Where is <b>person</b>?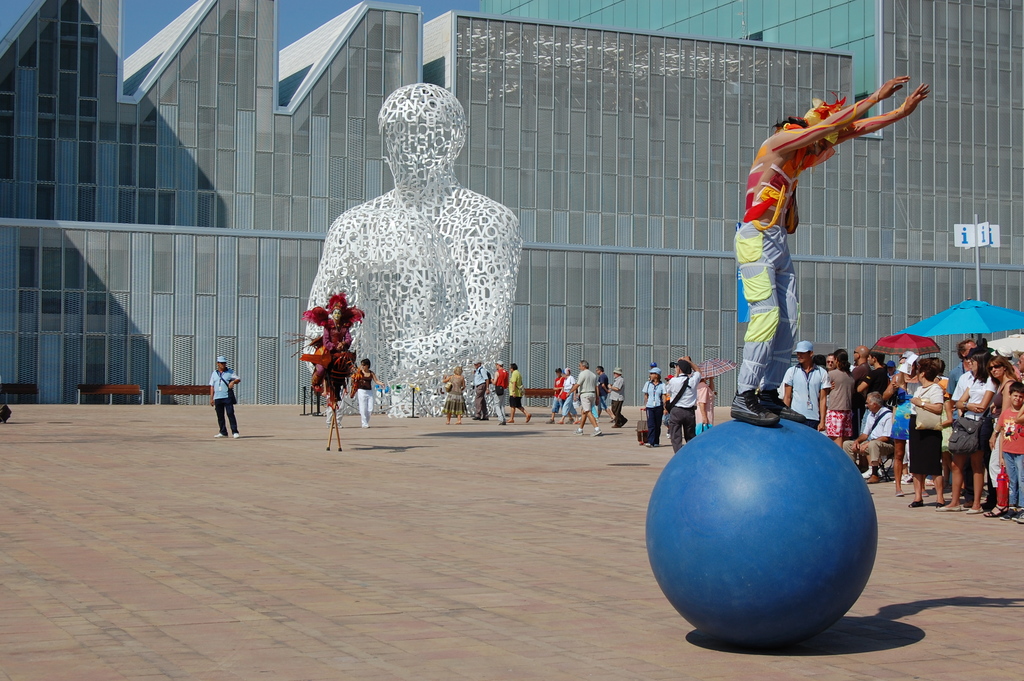
select_region(494, 359, 512, 425).
